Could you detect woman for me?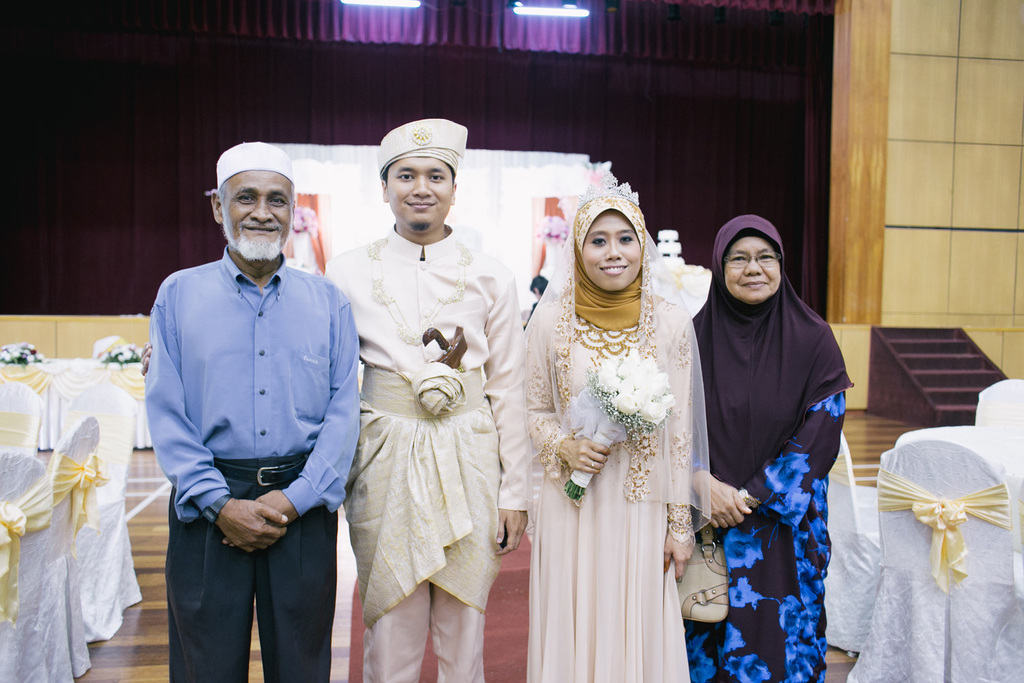
Detection result: <bbox>513, 176, 724, 682</bbox>.
